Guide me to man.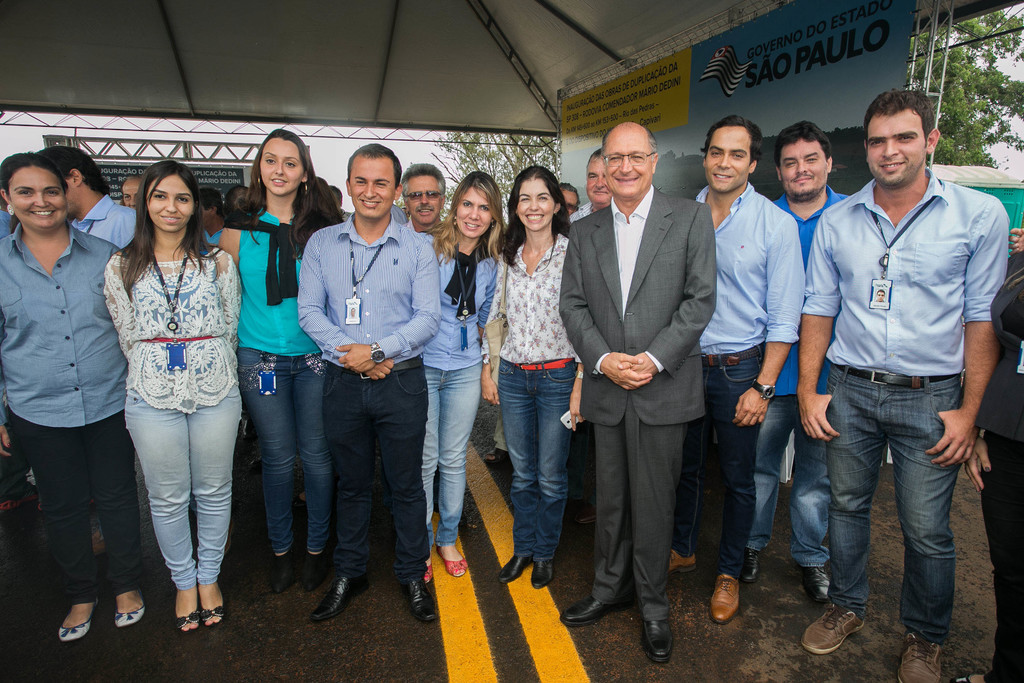
Guidance: region(758, 120, 850, 605).
